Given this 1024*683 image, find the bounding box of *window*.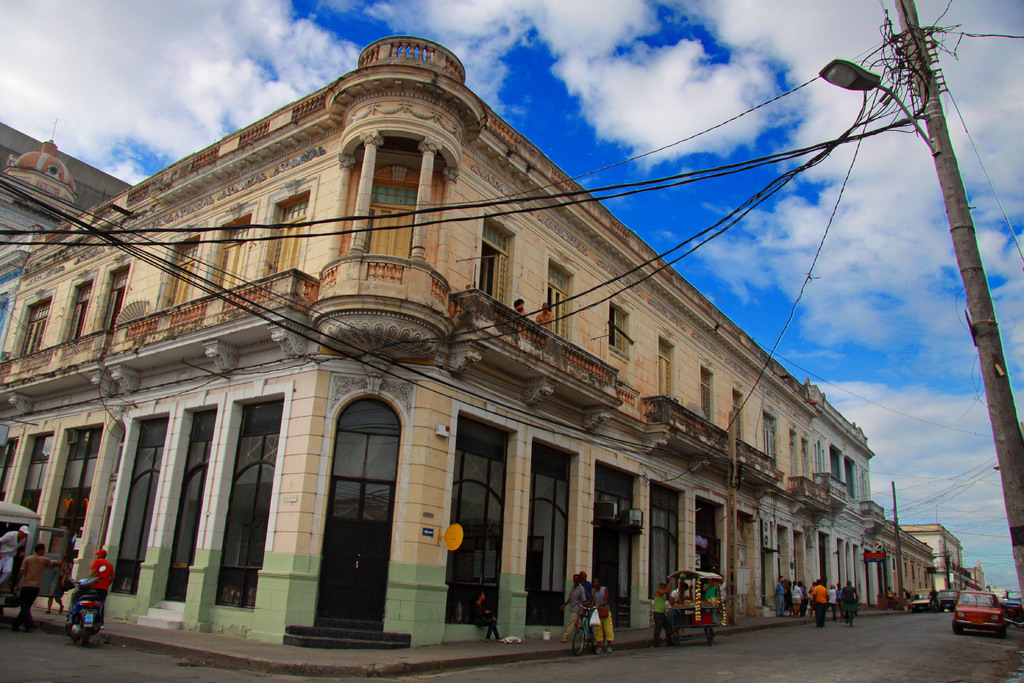
659/344/675/397.
